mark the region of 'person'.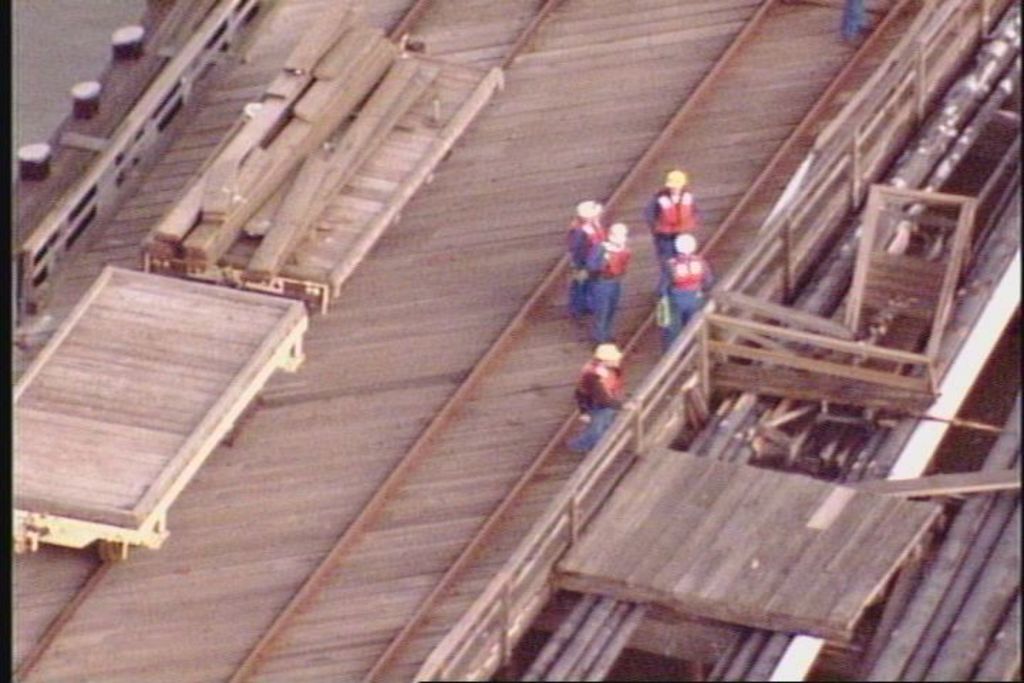
Region: x1=566, y1=343, x2=639, y2=454.
